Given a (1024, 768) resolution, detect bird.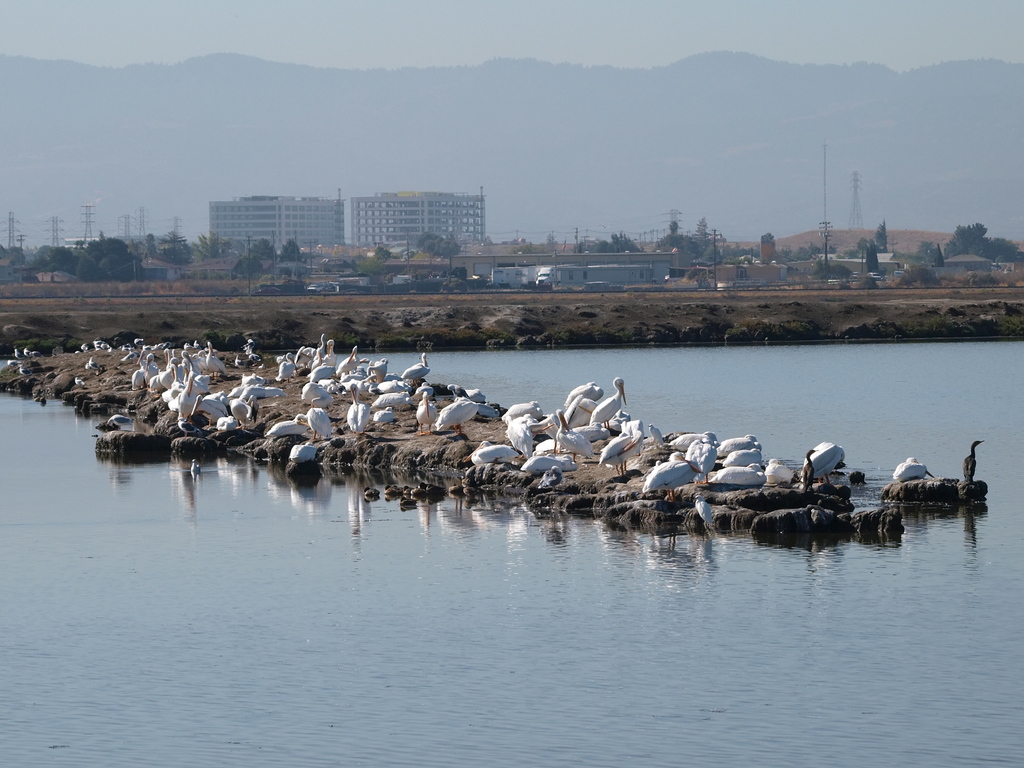
crop(298, 379, 339, 409).
